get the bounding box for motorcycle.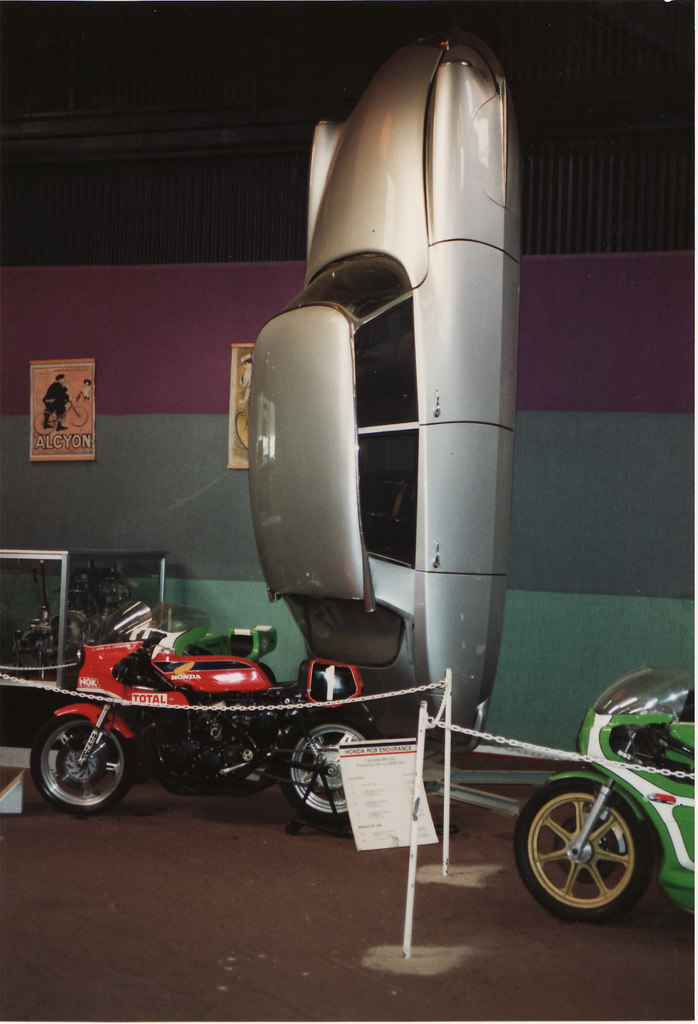
[left=511, top=666, right=693, bottom=929].
